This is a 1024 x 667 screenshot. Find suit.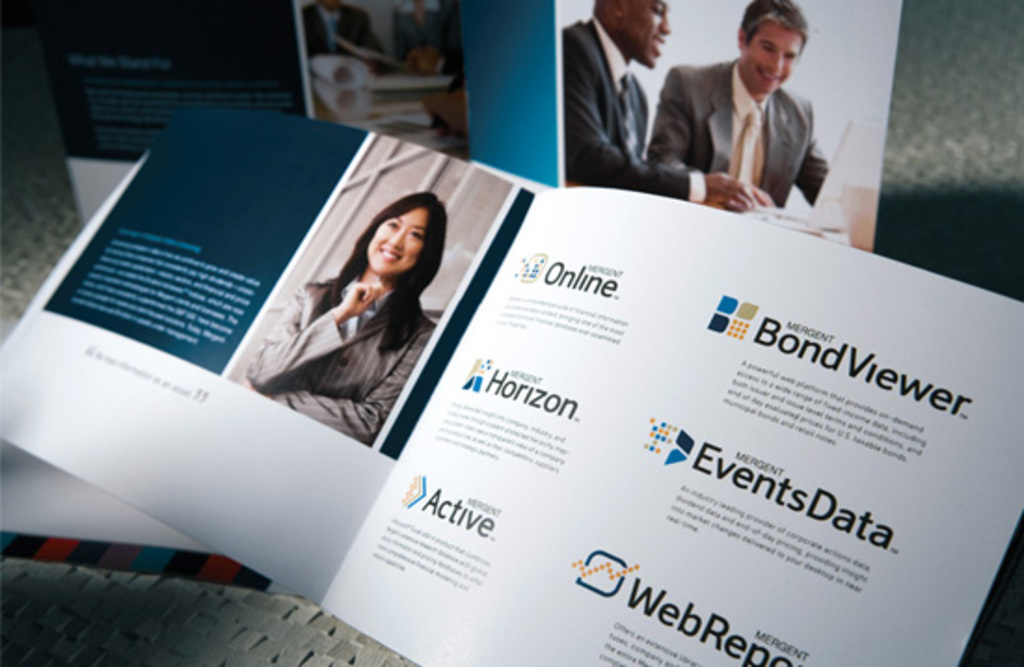
Bounding box: bbox(650, 65, 829, 205).
